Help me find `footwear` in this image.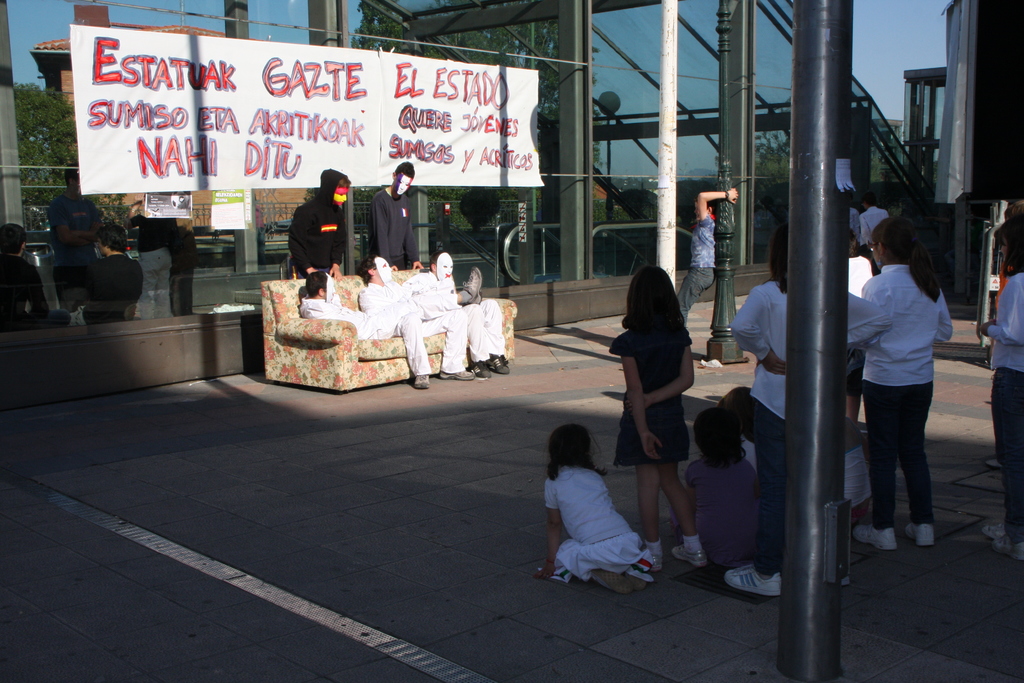
Found it: 676/548/706/564.
